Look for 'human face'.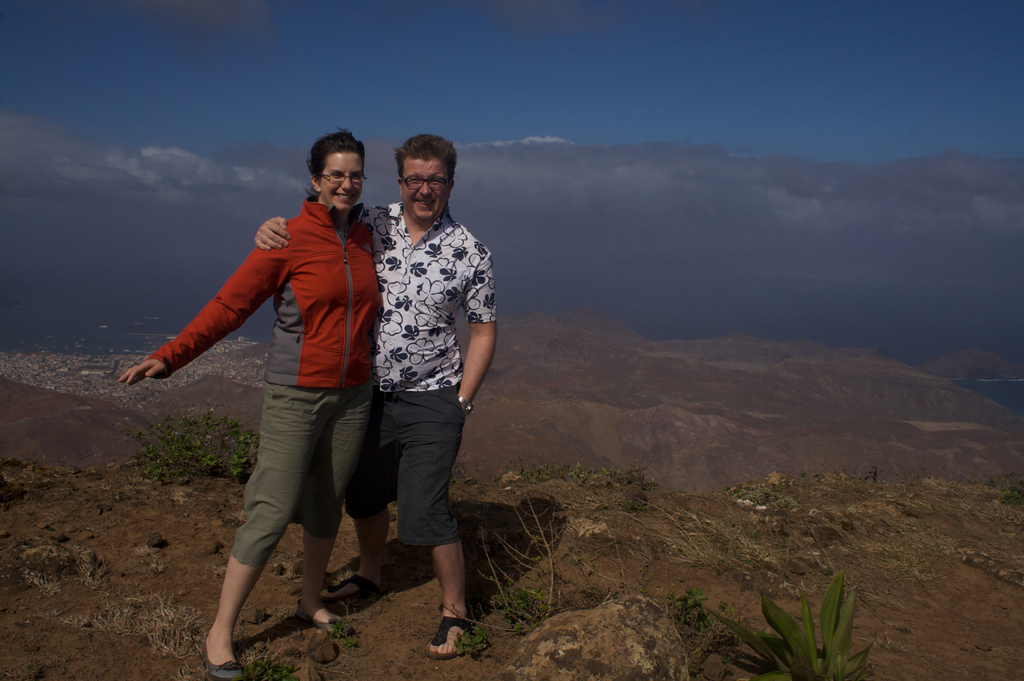
Found: (318, 154, 365, 209).
